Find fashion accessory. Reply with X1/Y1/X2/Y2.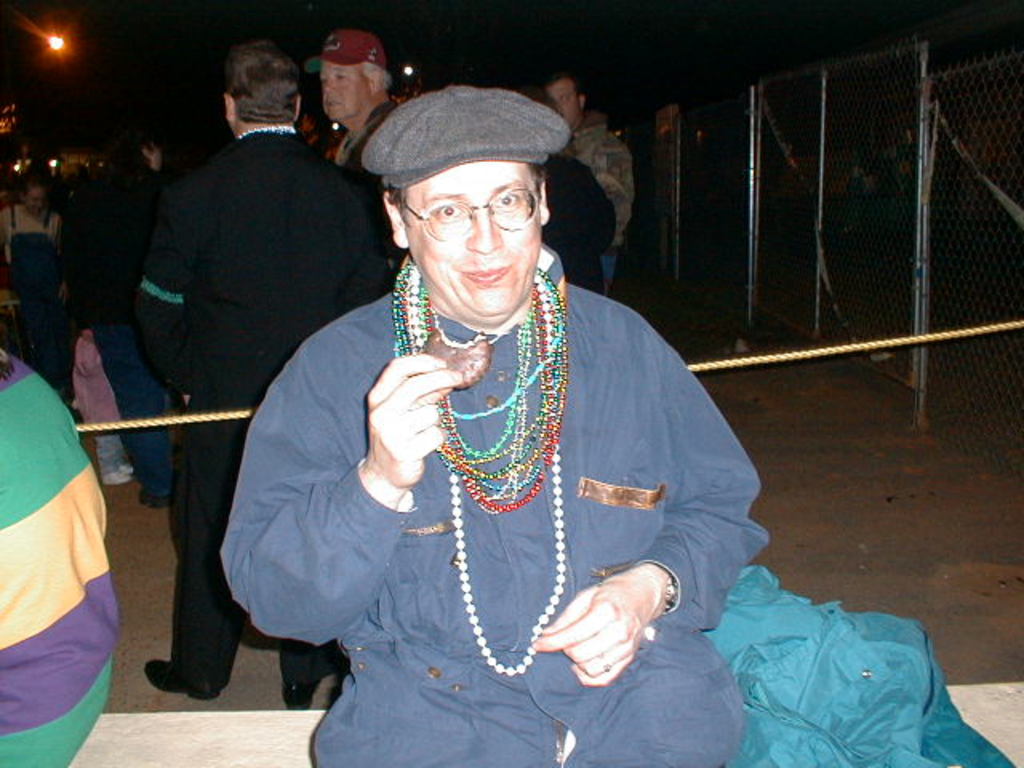
595/653/614/677.
